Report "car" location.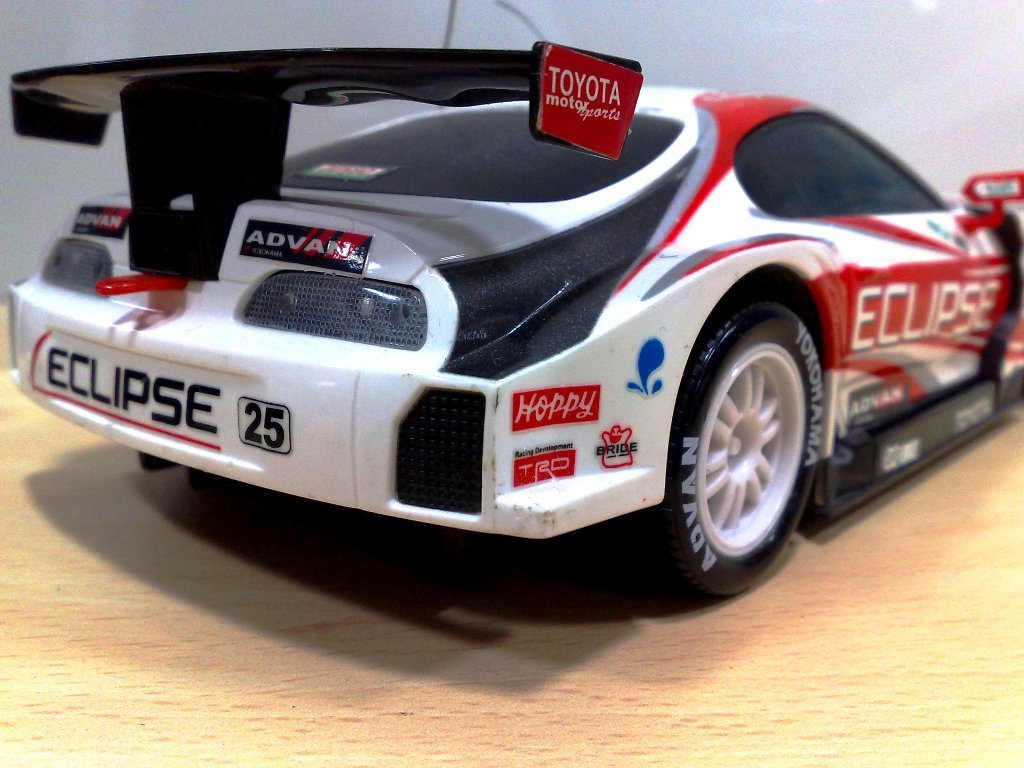
Report: x1=0 y1=0 x2=1023 y2=601.
